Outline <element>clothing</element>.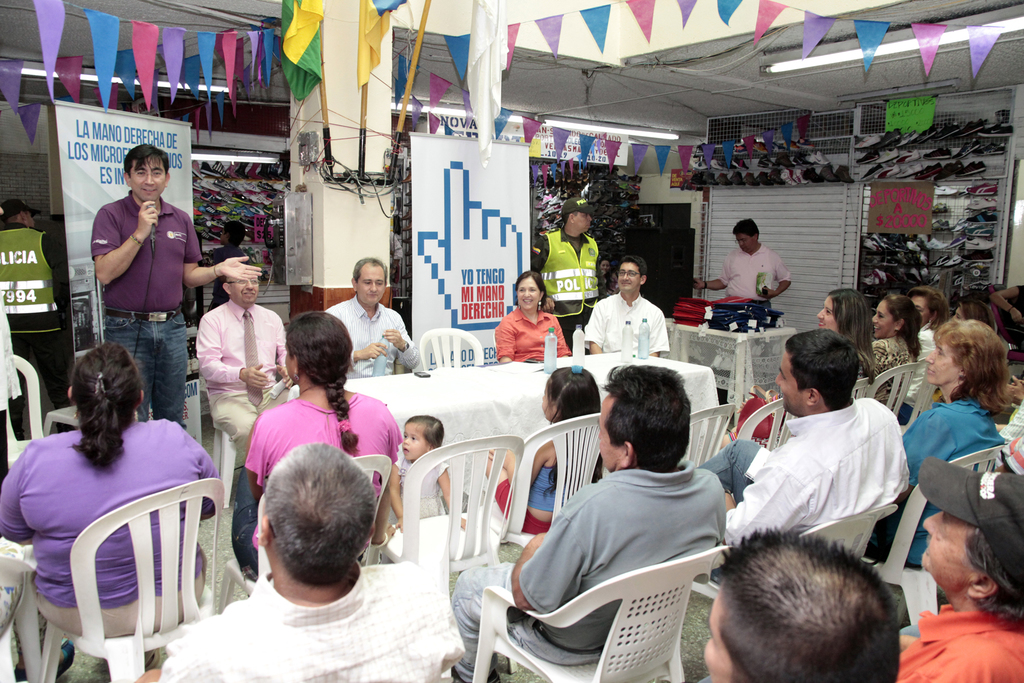
Outline: bbox=[894, 595, 1023, 682].
